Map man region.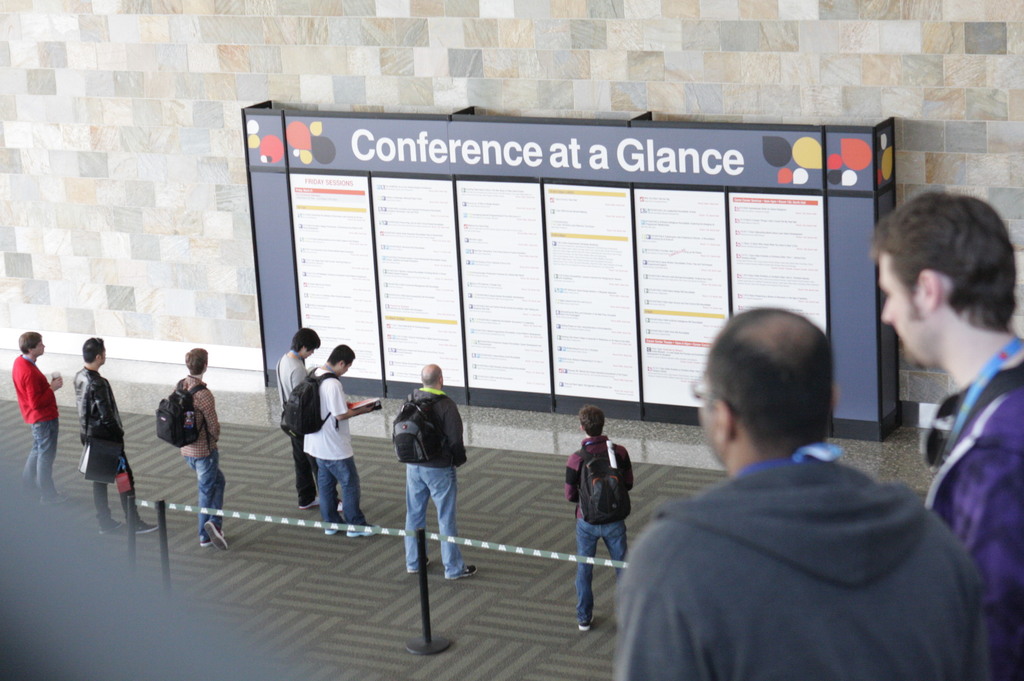
Mapped to (297,343,382,534).
